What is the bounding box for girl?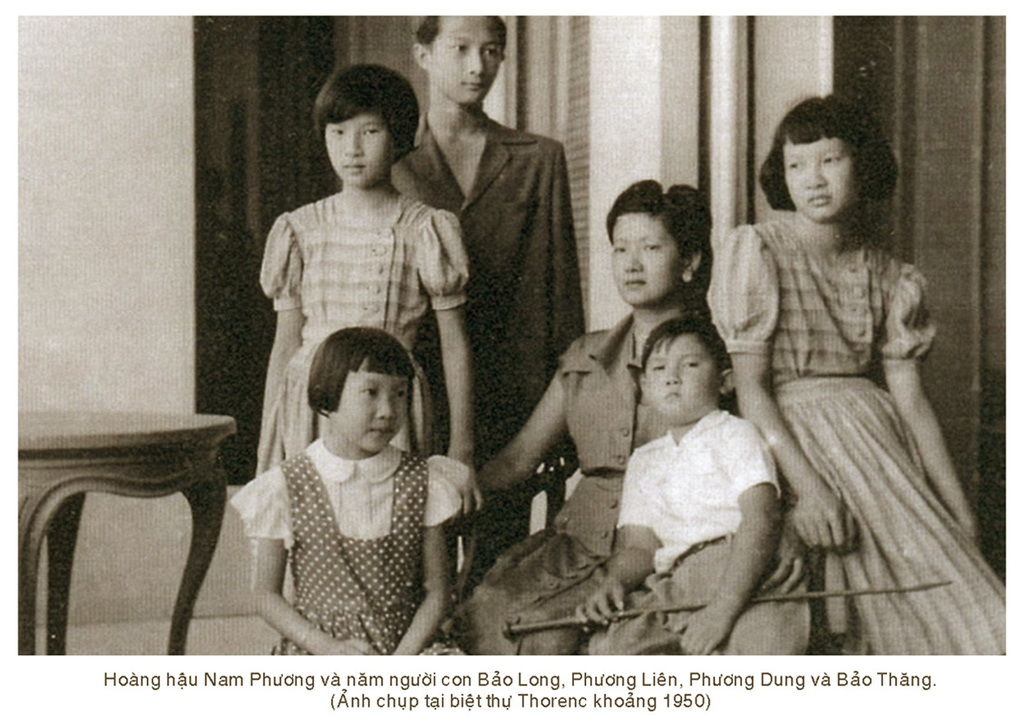
<bbox>709, 93, 1009, 654</bbox>.
